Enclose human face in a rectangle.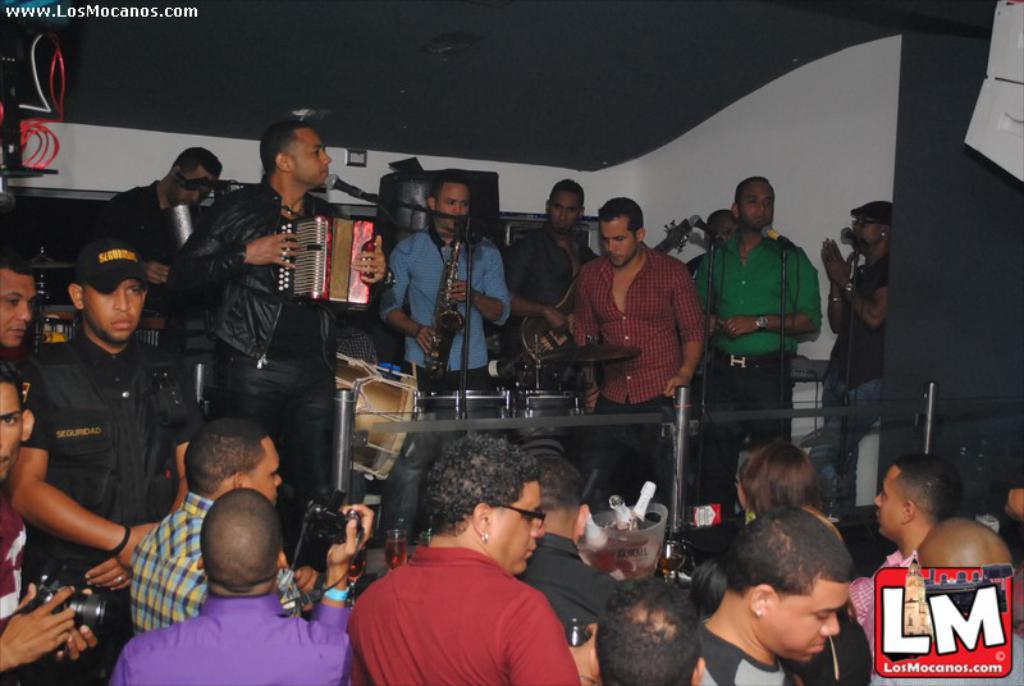
BBox(874, 463, 900, 531).
